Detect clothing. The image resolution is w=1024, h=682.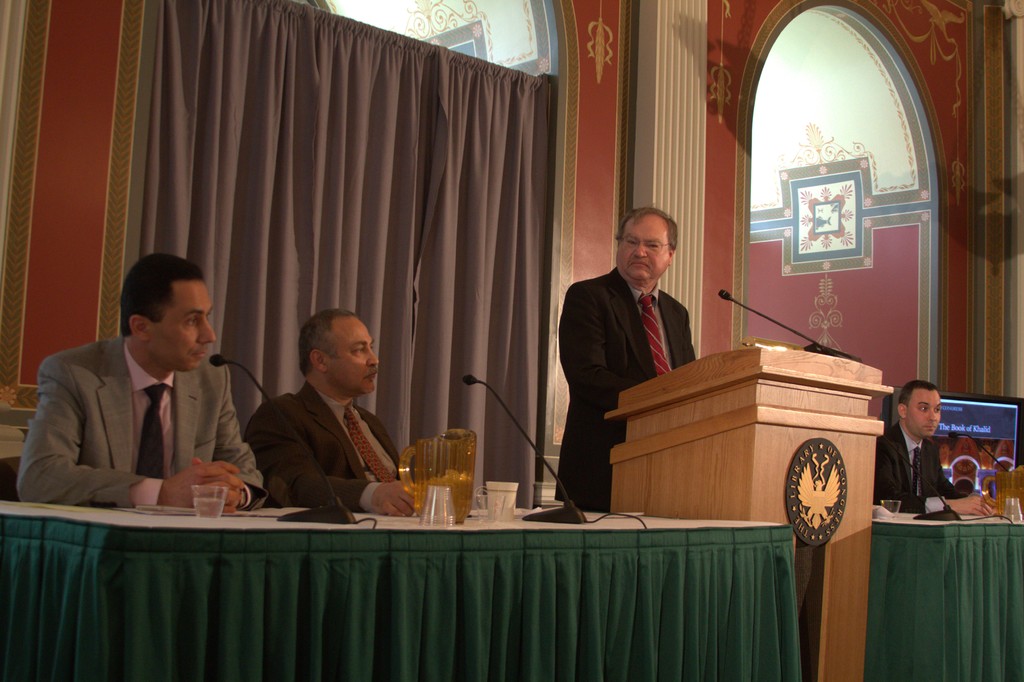
{"left": 243, "top": 381, "right": 400, "bottom": 514}.
